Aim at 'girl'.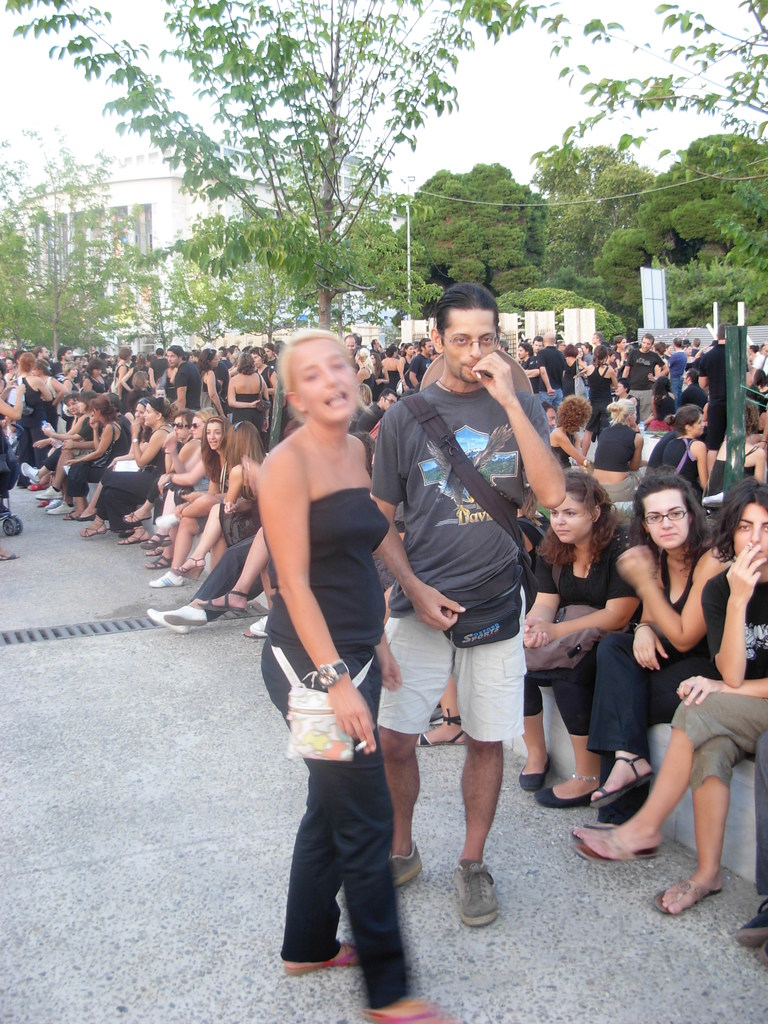
Aimed at region(641, 376, 669, 428).
